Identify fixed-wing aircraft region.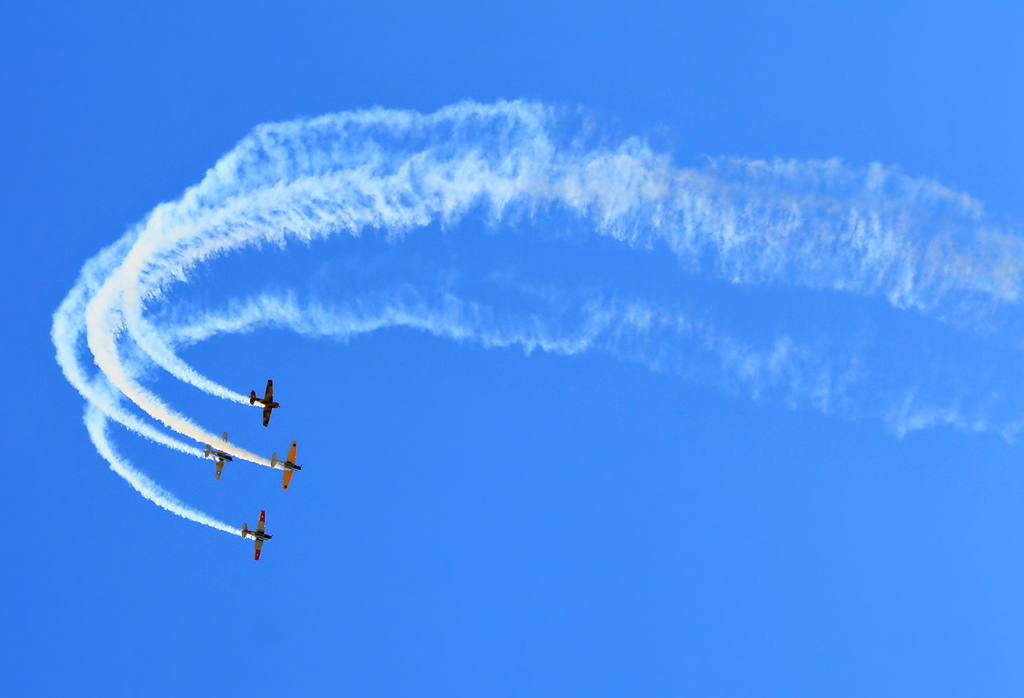
Region: Rect(239, 511, 275, 560).
